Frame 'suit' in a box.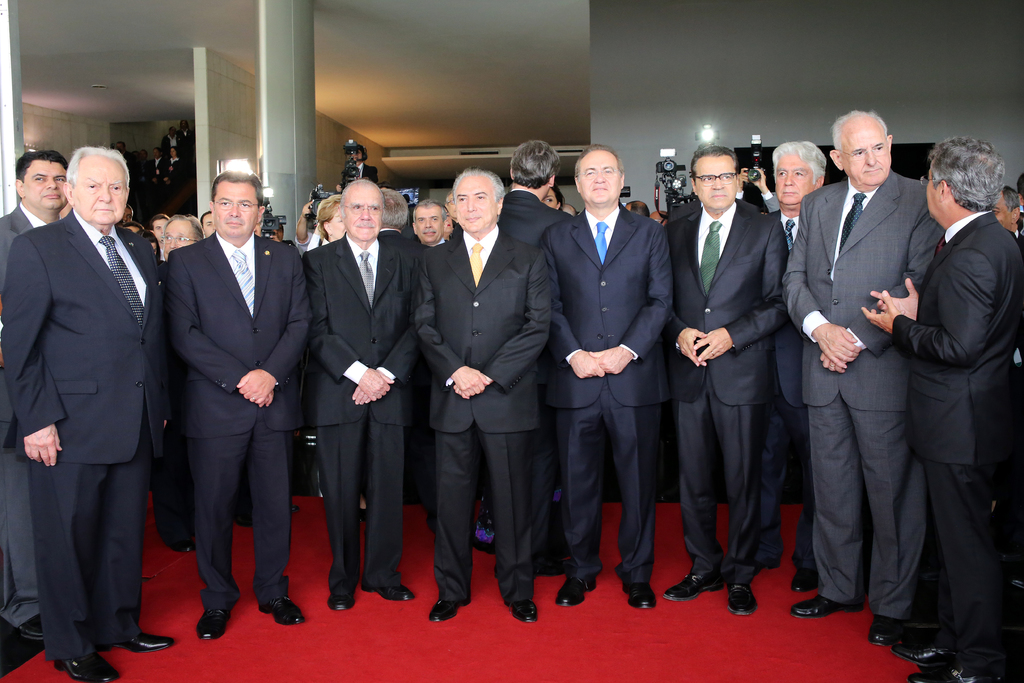
496, 190, 575, 575.
